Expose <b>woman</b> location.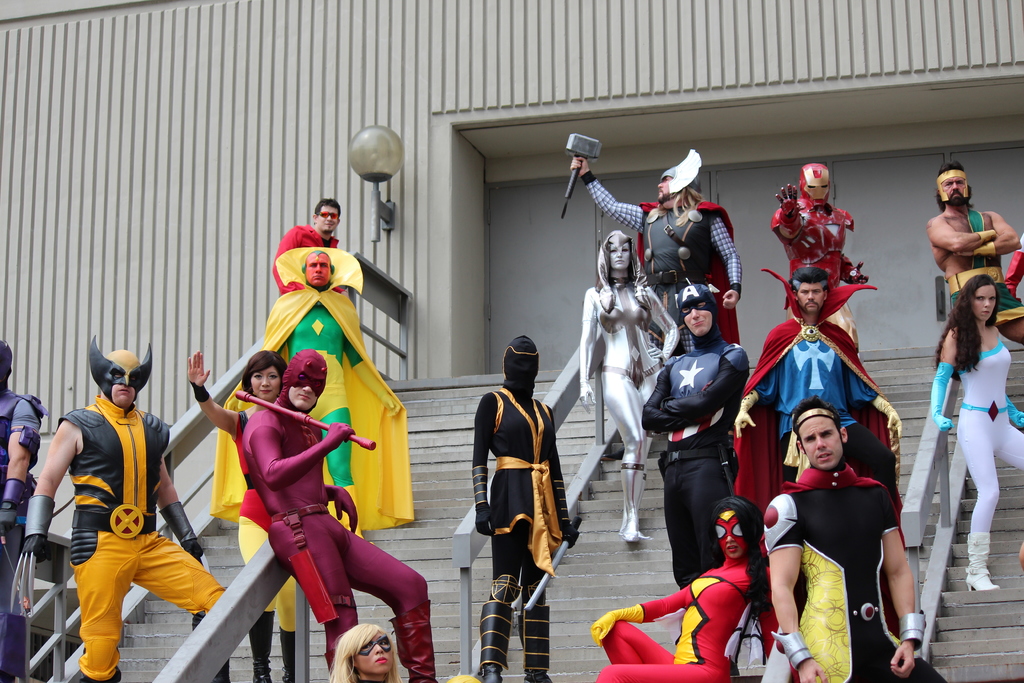
Exposed at pyautogui.locateOnScreen(926, 256, 1016, 607).
